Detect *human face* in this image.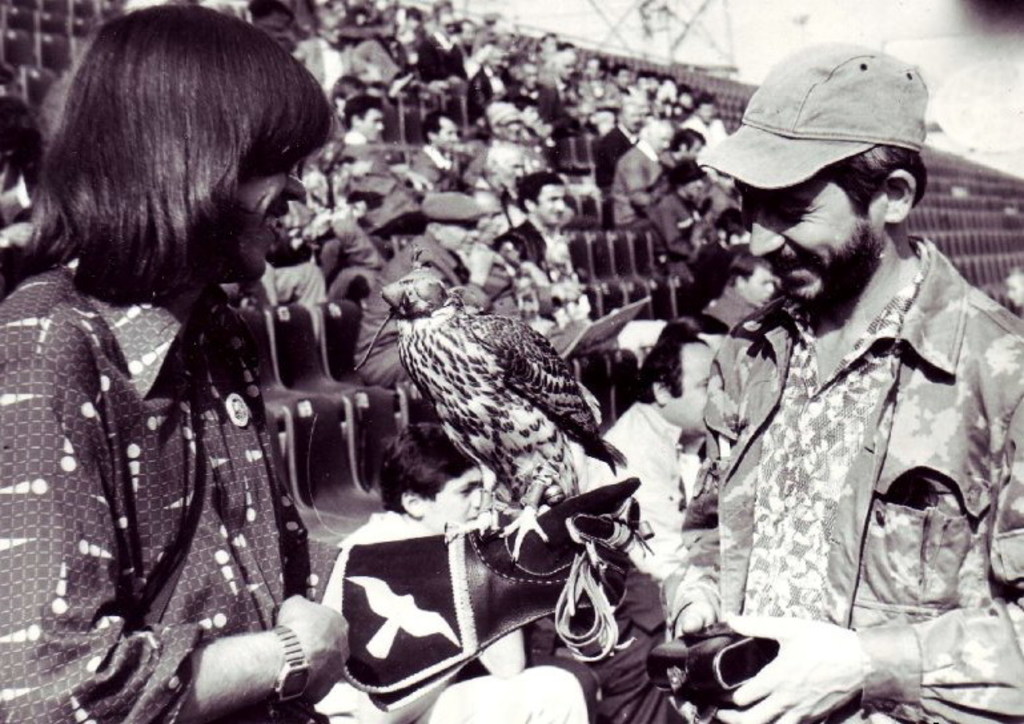
Detection: <box>625,100,642,130</box>.
